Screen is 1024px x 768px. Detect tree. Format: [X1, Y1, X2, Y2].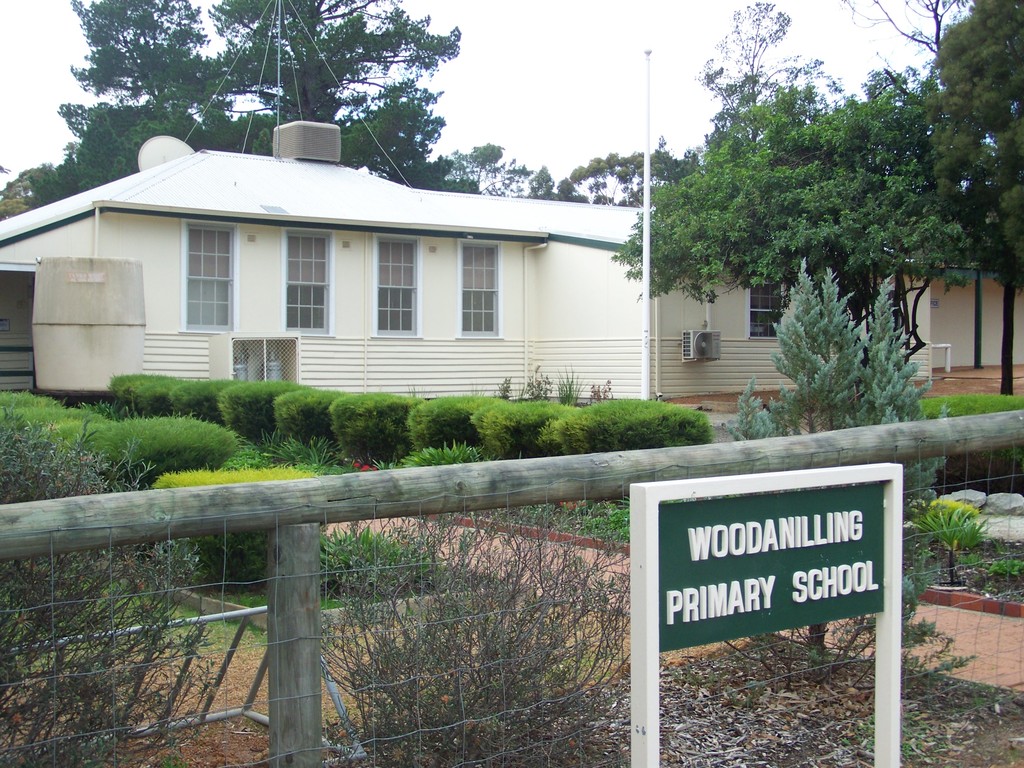
[915, 0, 1023, 396].
